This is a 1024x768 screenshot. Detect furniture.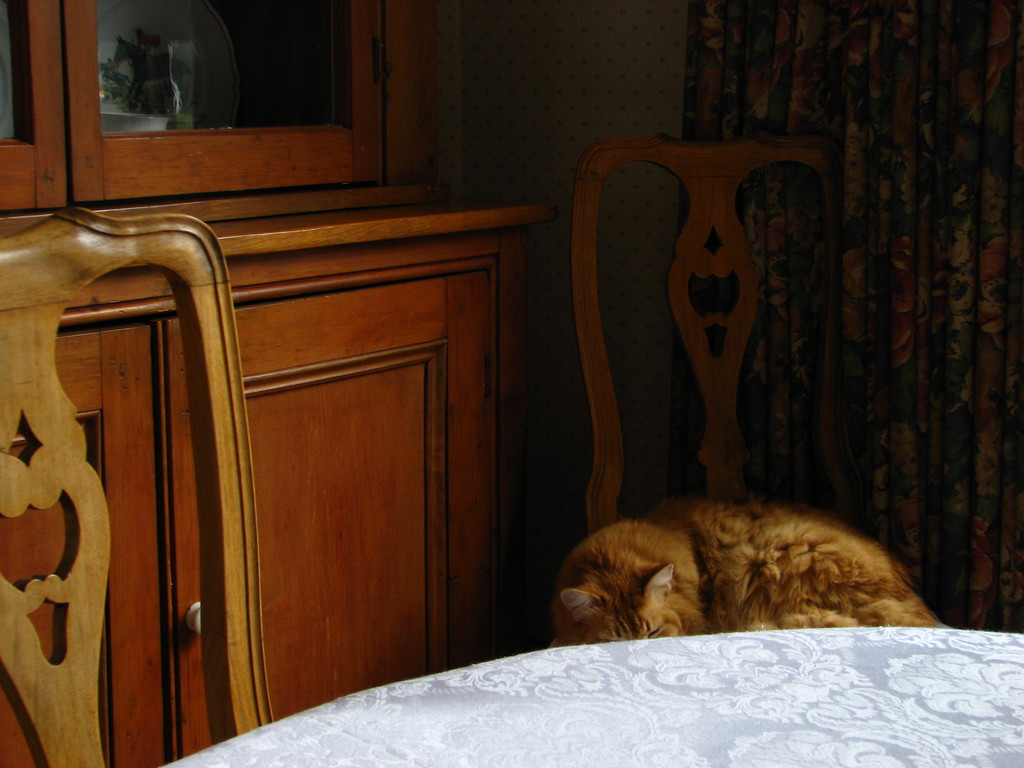
rect(0, 205, 271, 767).
